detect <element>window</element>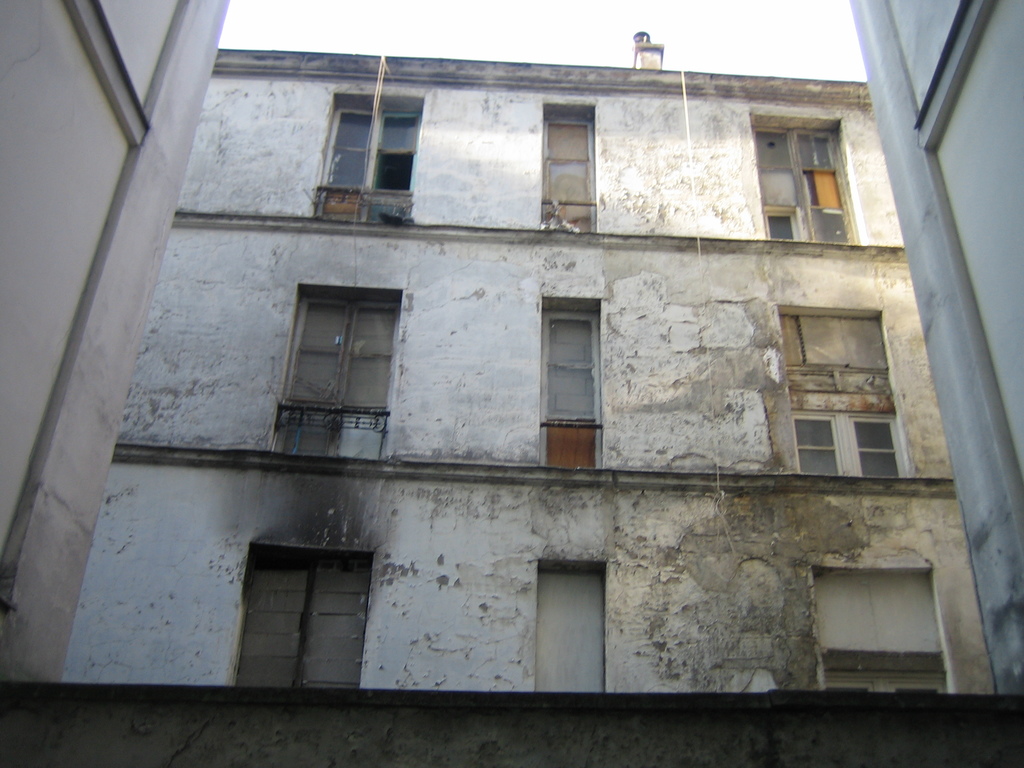
x1=313, y1=93, x2=422, y2=223
